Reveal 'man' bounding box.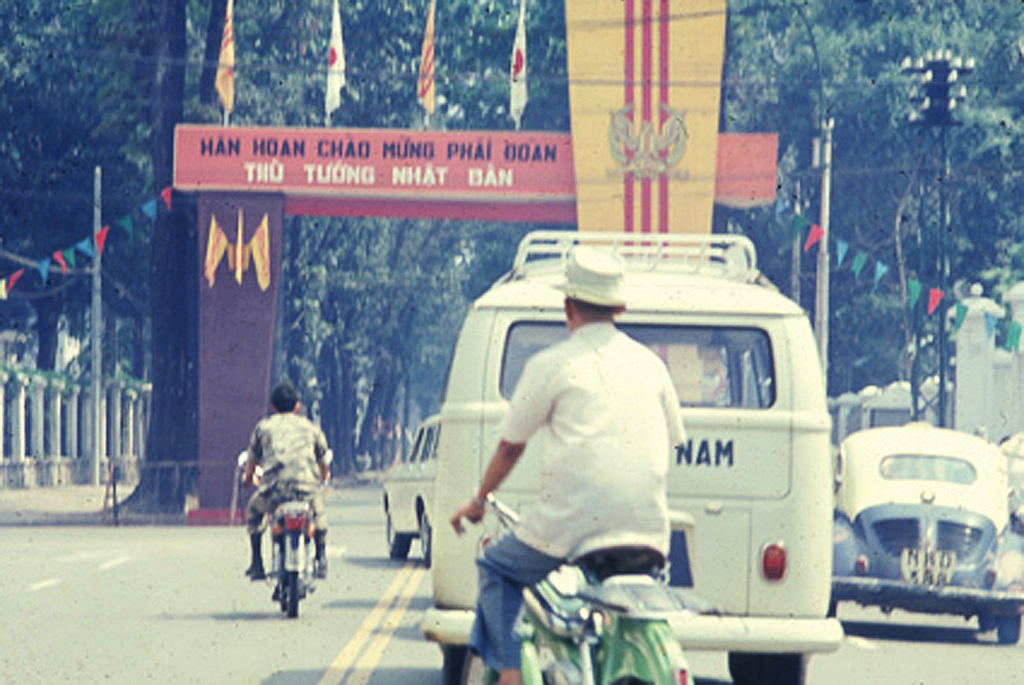
Revealed: 445,246,687,684.
